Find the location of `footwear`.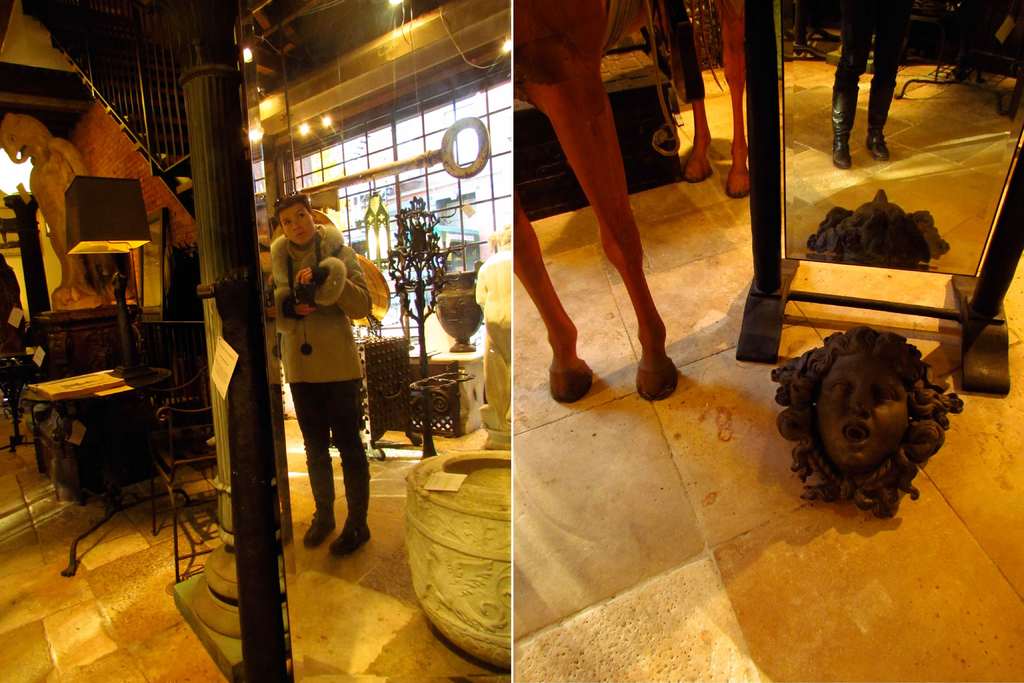
Location: left=828, top=147, right=856, bottom=173.
